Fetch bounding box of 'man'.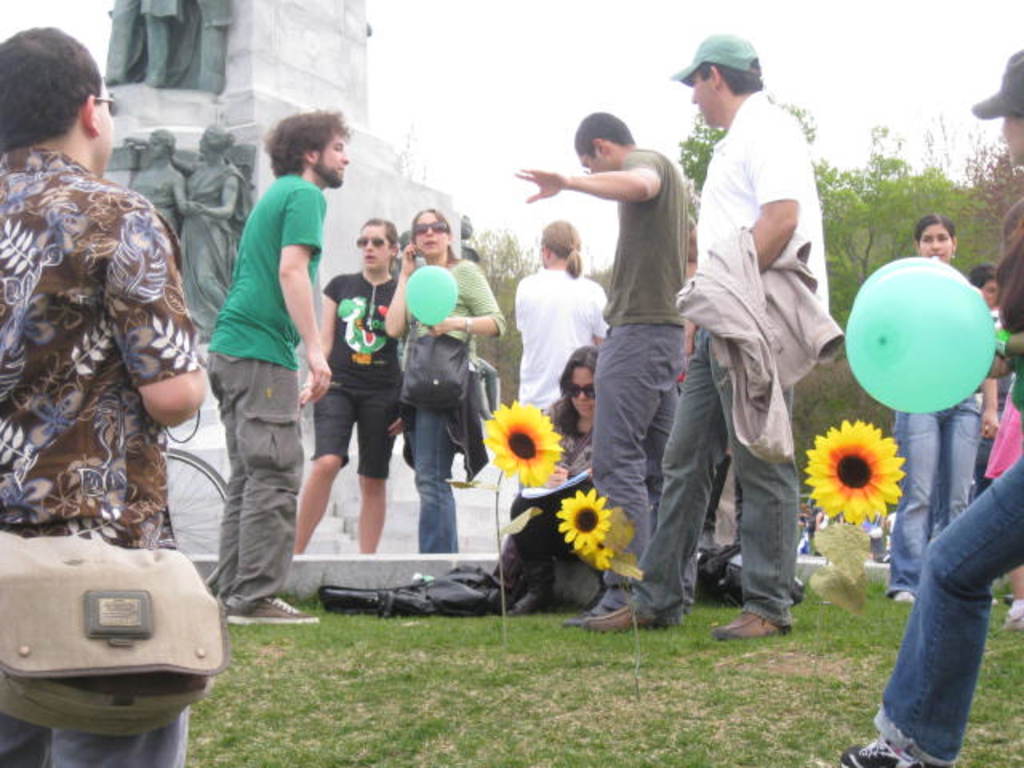
Bbox: <bbox>0, 26, 203, 766</bbox>.
